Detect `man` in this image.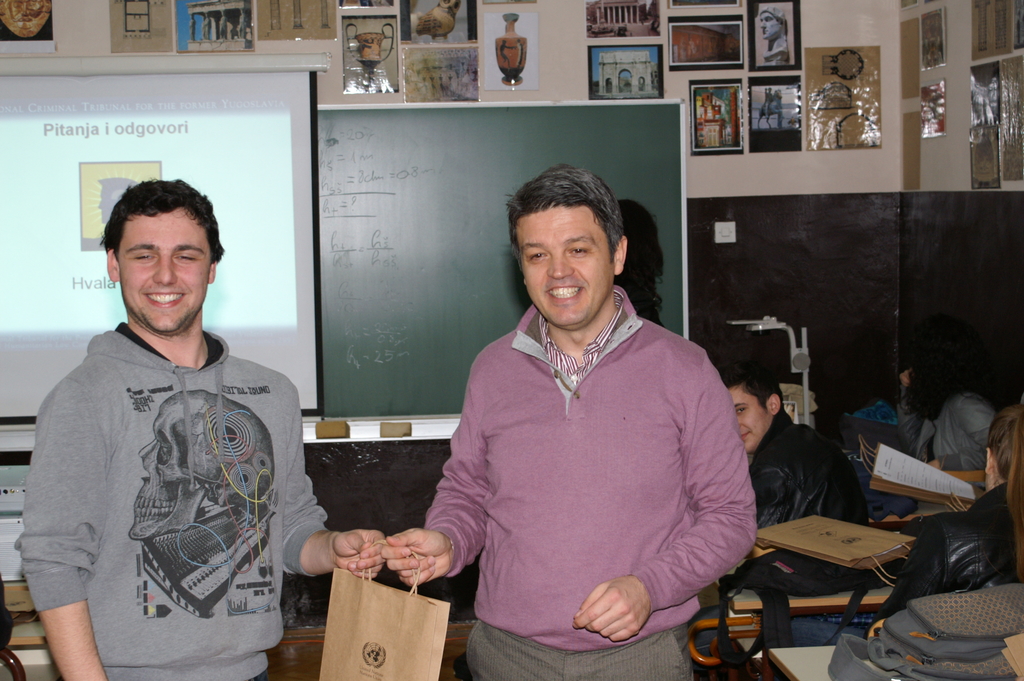
Detection: crop(717, 356, 870, 532).
